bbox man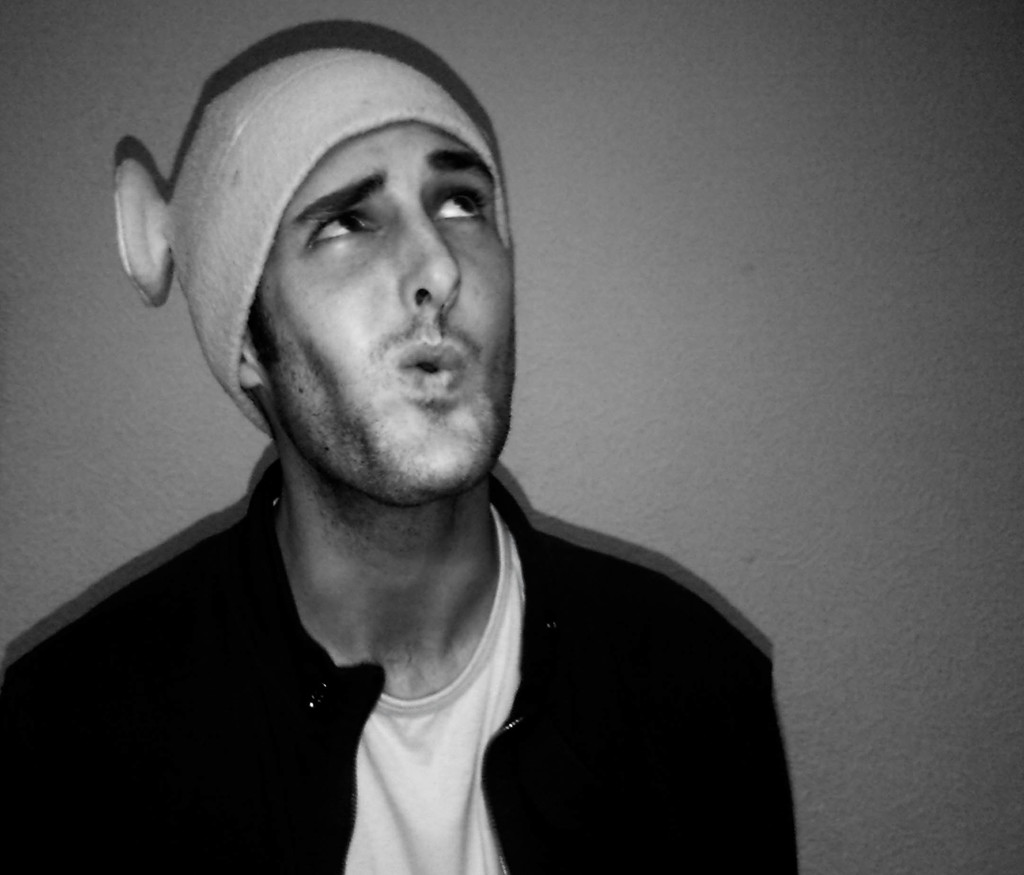
x1=1, y1=39, x2=803, y2=873
